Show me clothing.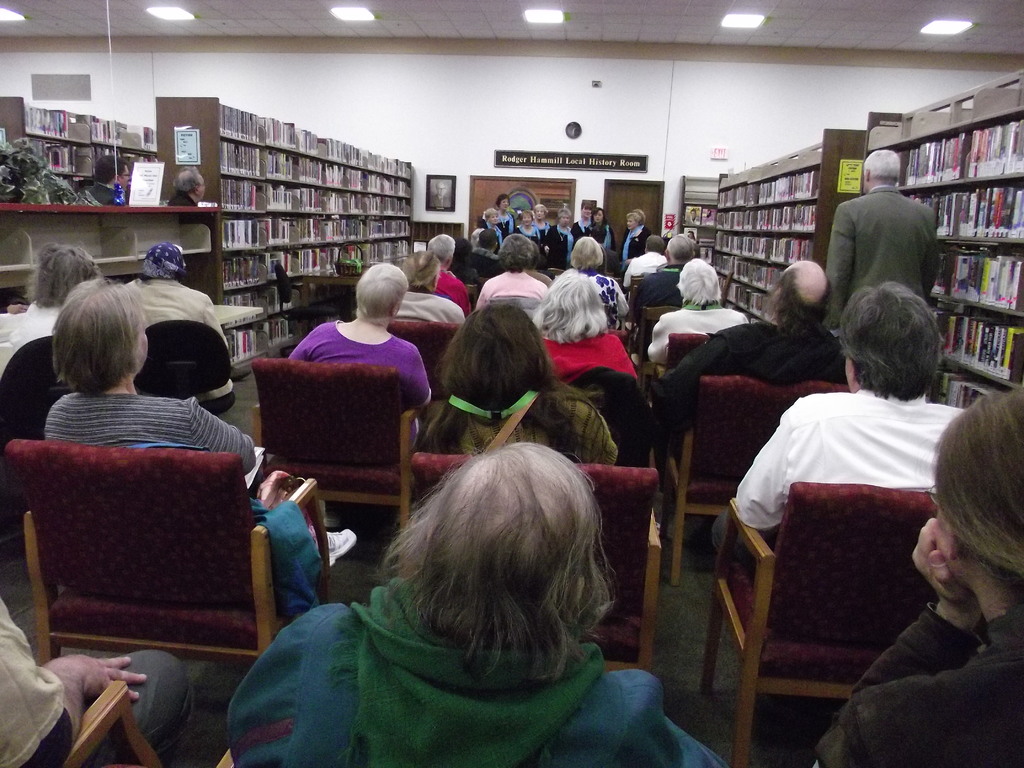
clothing is here: <region>115, 276, 232, 398</region>.
